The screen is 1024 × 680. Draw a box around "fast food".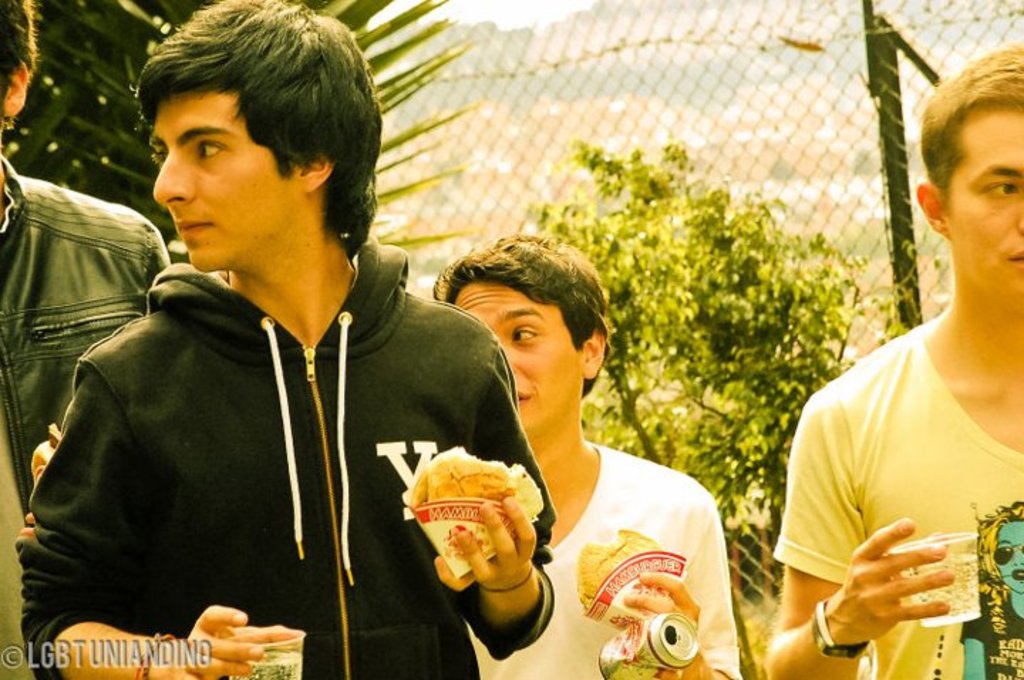
box(225, 627, 302, 679).
